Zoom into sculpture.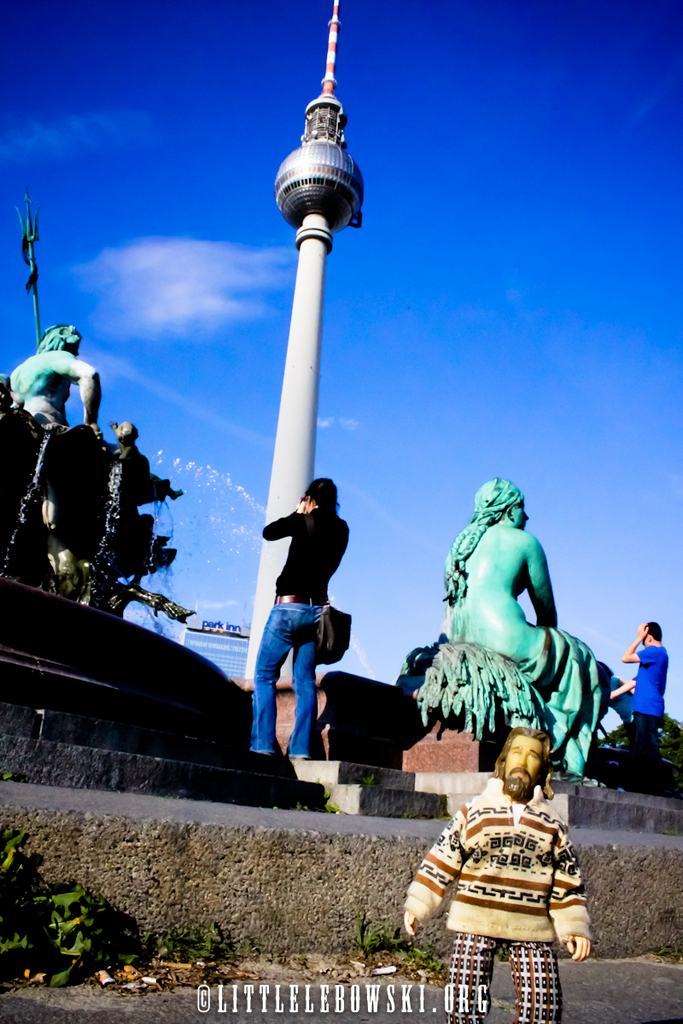
Zoom target: region(0, 179, 120, 565).
